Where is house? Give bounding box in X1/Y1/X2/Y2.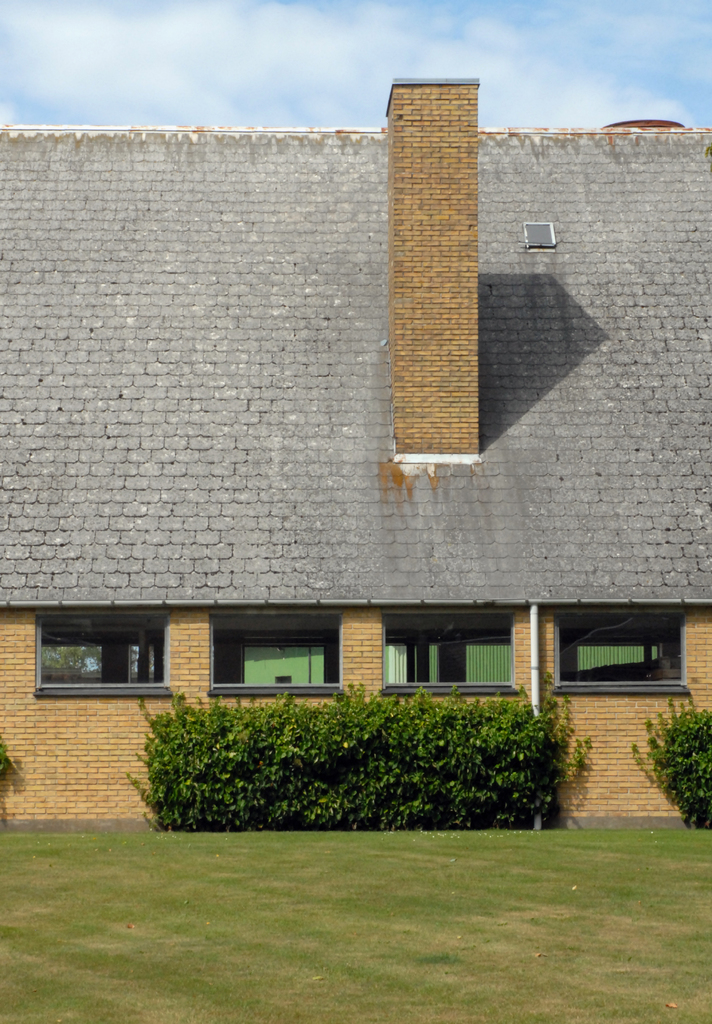
0/79/711/828.
